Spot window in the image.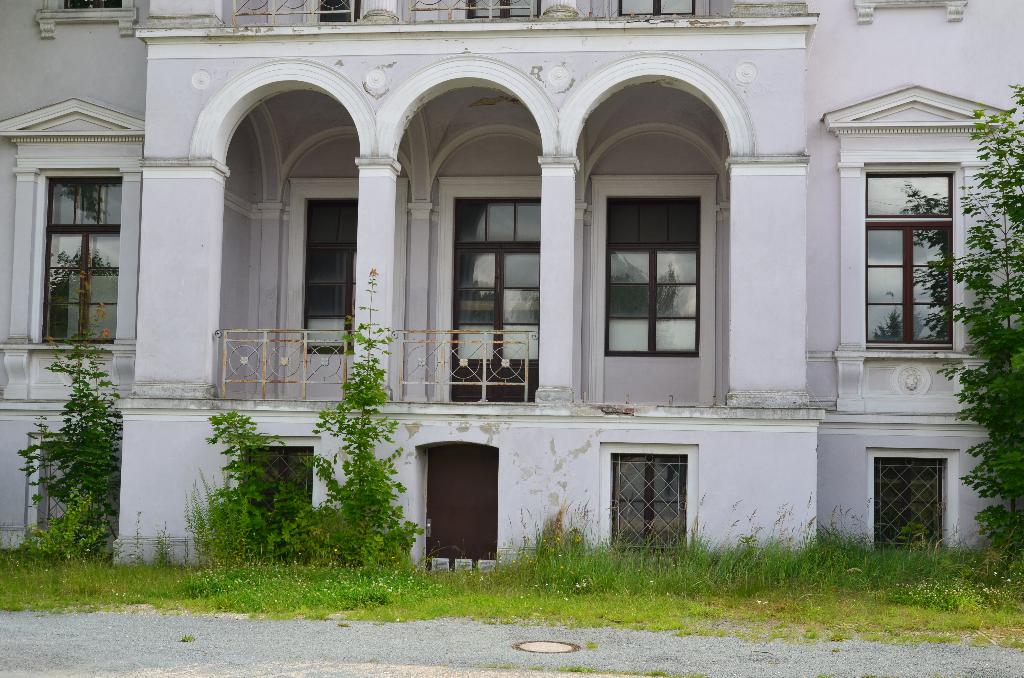
window found at <box>867,446,960,553</box>.
